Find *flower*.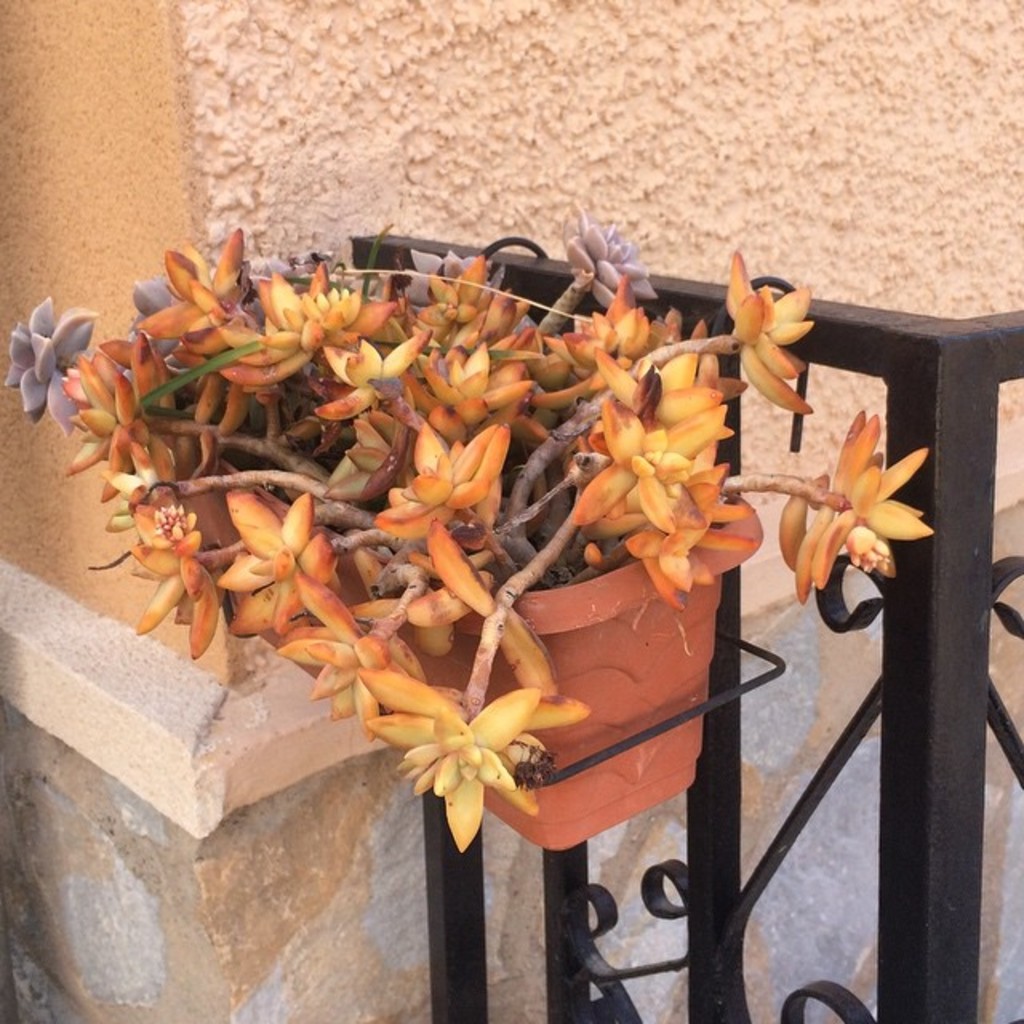
725 250 814 418.
